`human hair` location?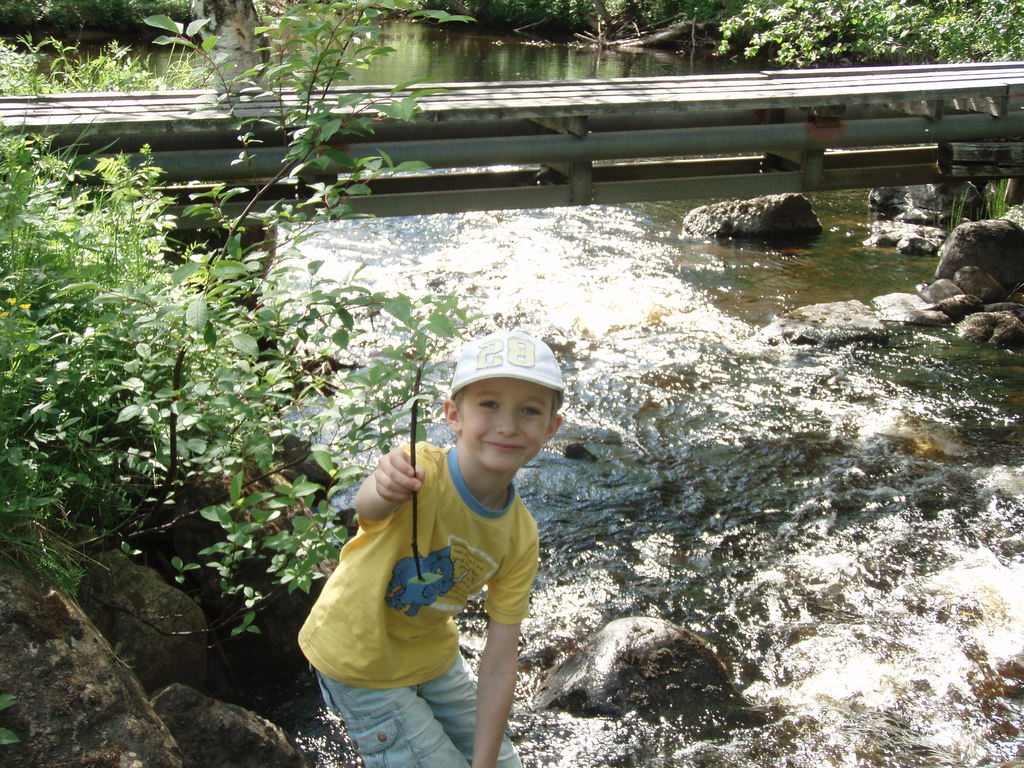
pyautogui.locateOnScreen(455, 392, 561, 415)
